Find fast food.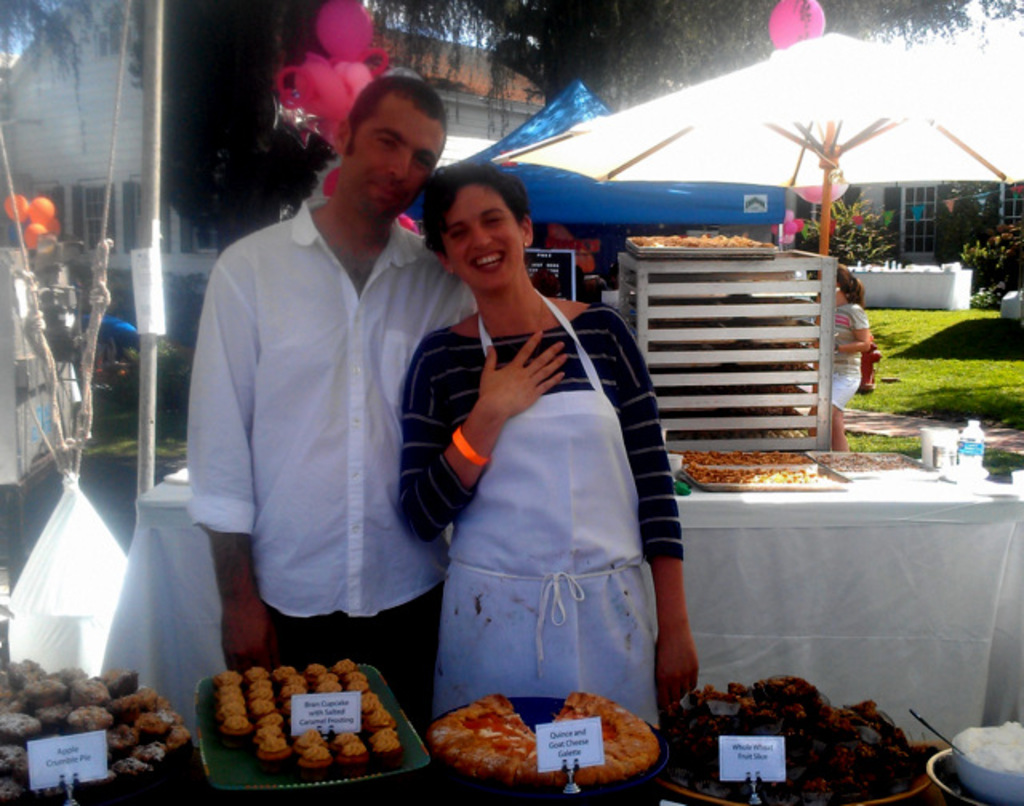
x1=424, y1=694, x2=538, y2=780.
